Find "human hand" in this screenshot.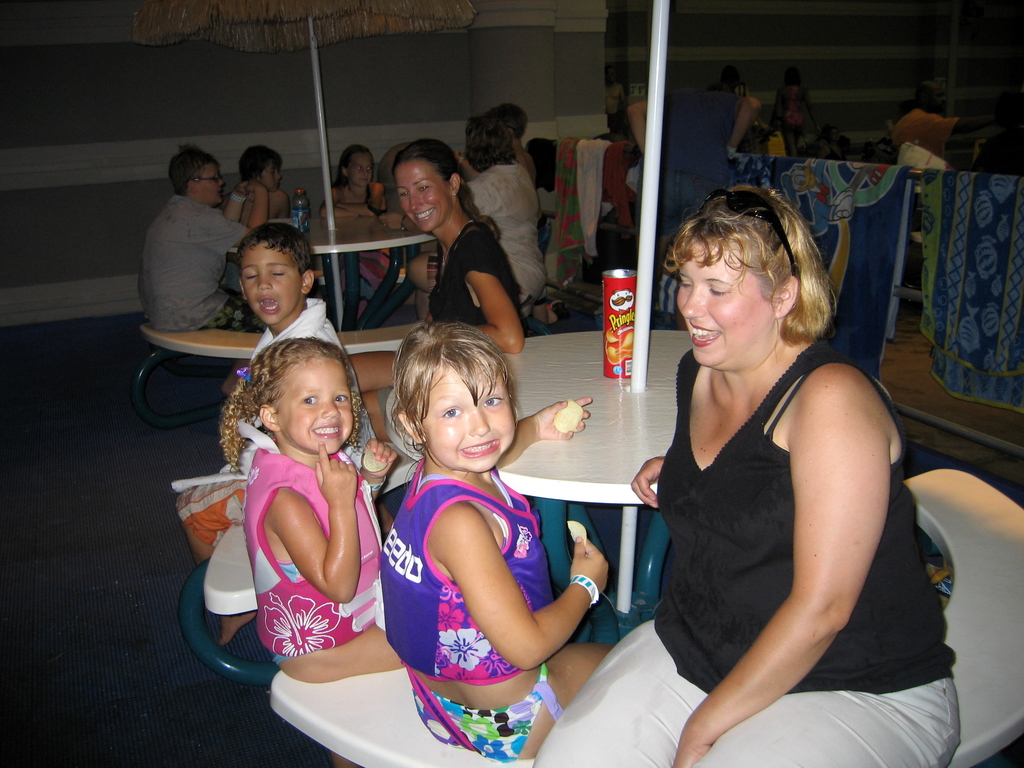
The bounding box for "human hand" is bbox(361, 436, 397, 481).
